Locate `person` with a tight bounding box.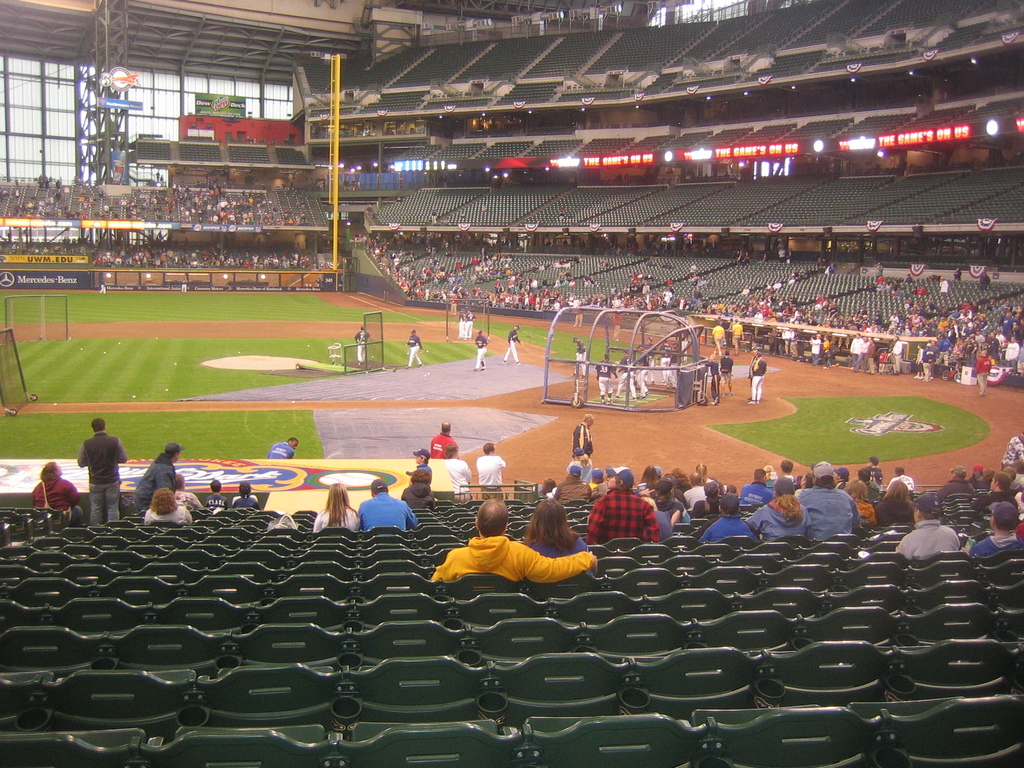
(x1=152, y1=191, x2=161, y2=211).
